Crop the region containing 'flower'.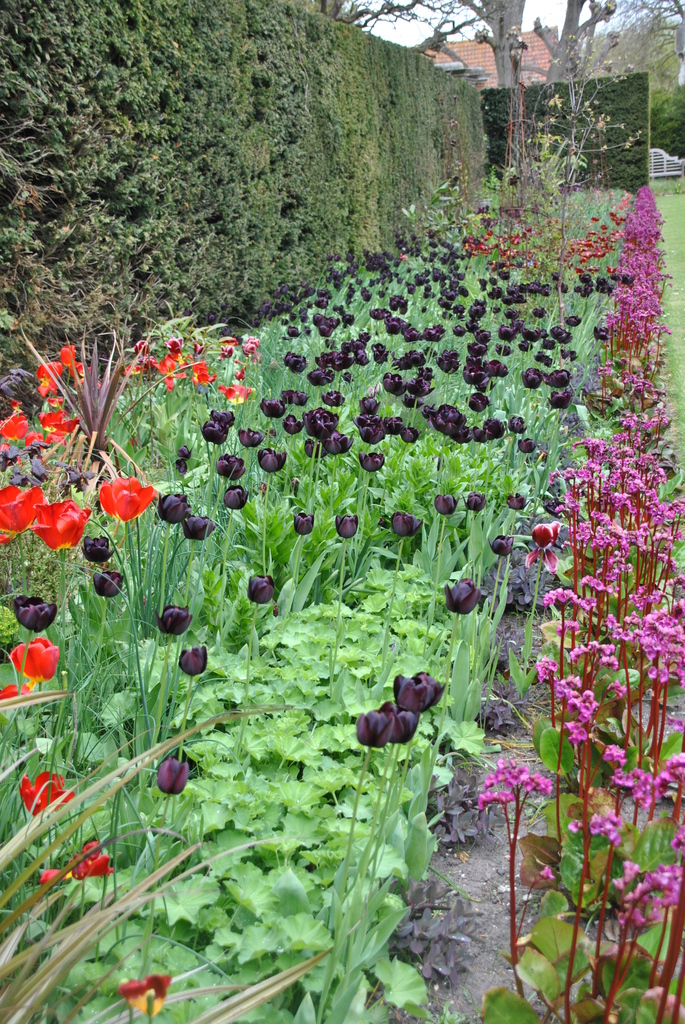
Crop region: (78,535,115,566).
